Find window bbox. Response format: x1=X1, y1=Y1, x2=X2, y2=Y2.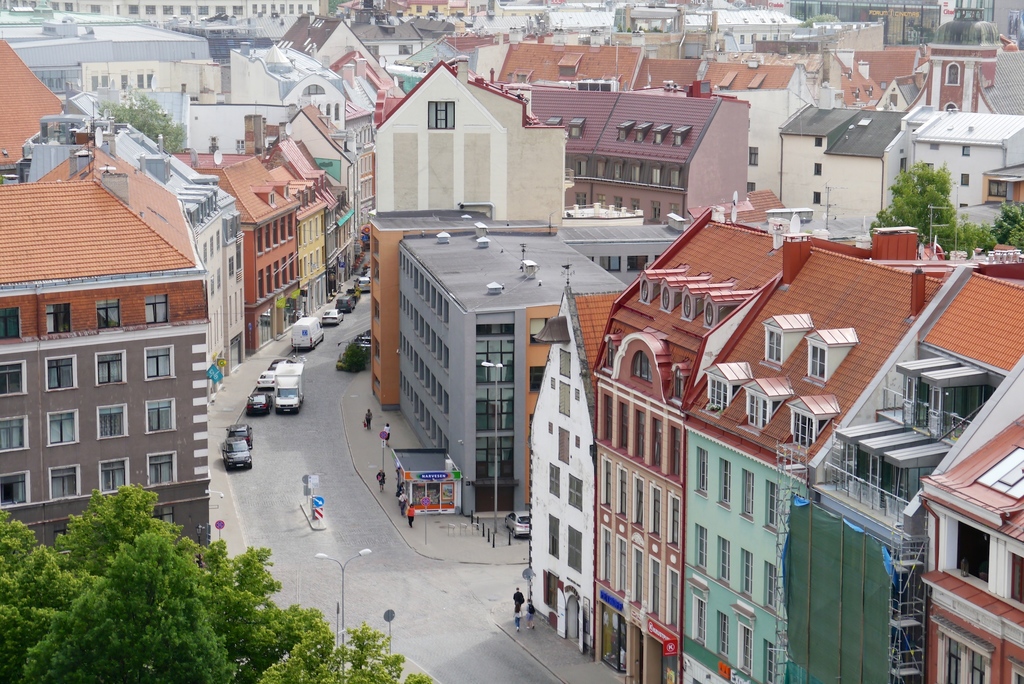
x1=737, y1=625, x2=753, y2=666.
